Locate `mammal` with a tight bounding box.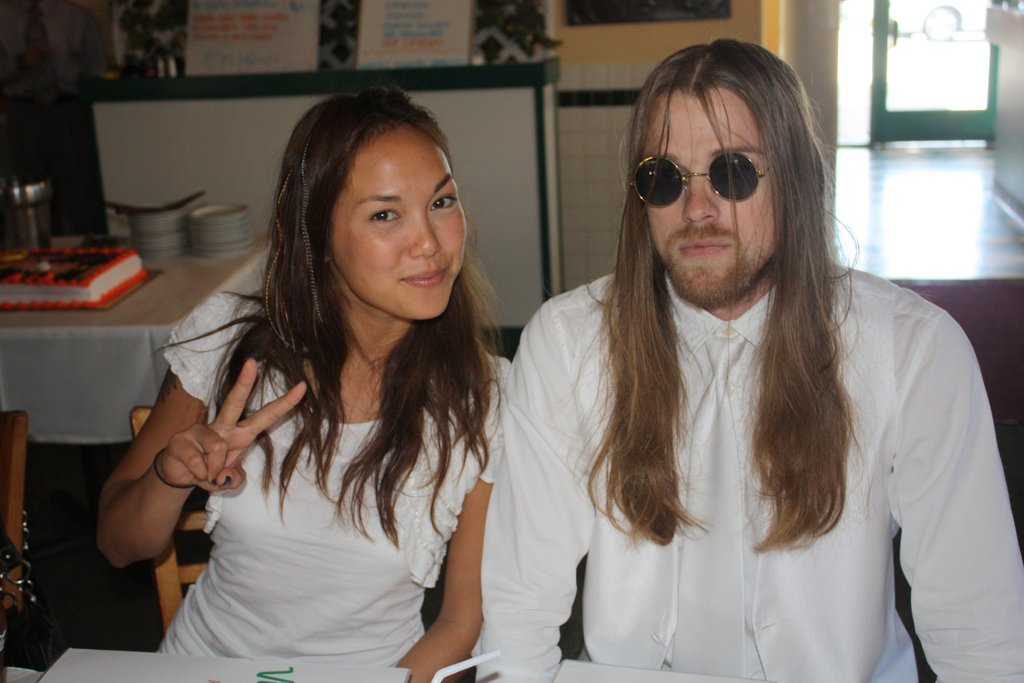
(480,37,1023,682).
